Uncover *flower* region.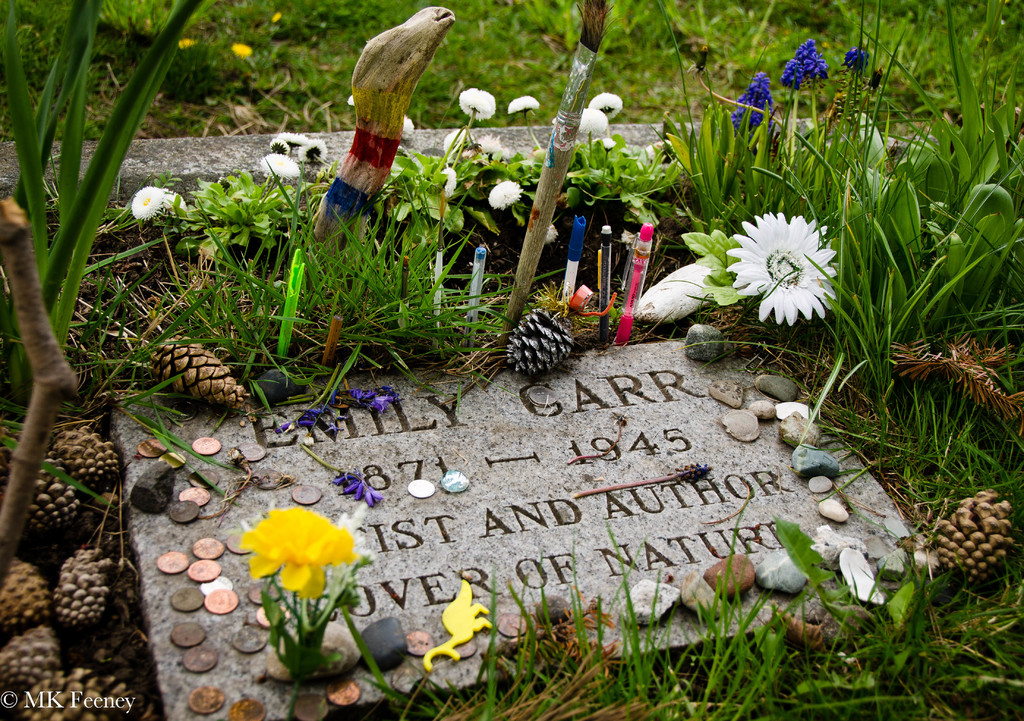
Uncovered: l=487, t=181, r=522, b=211.
